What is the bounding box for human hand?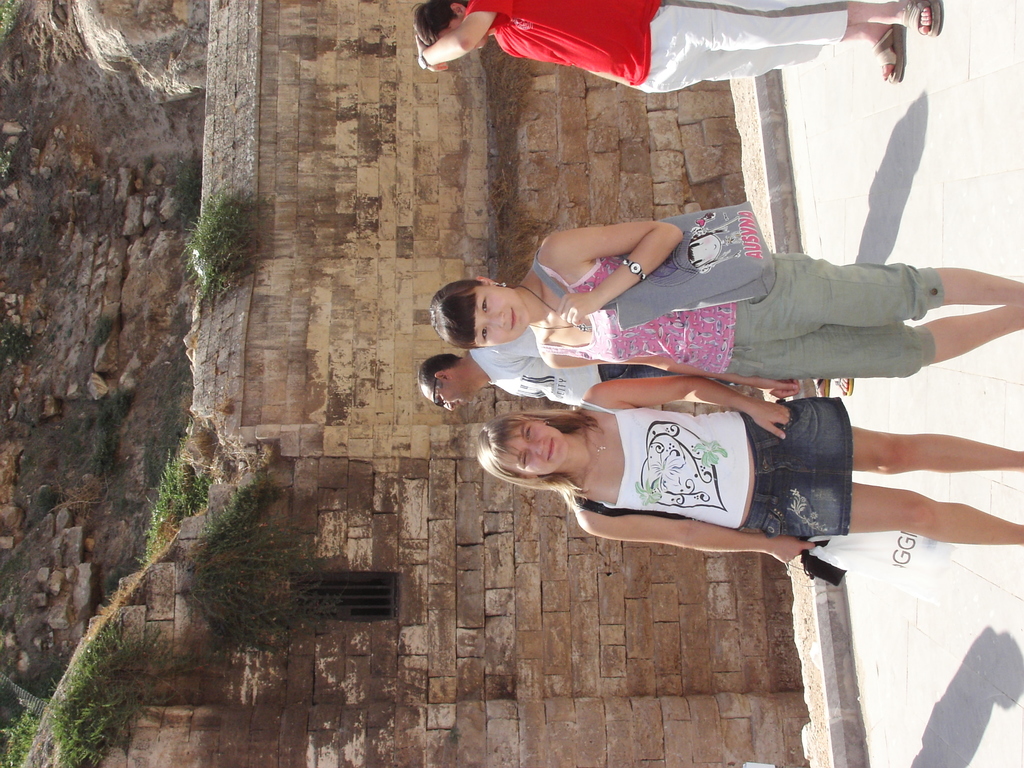
[555,292,600,324].
